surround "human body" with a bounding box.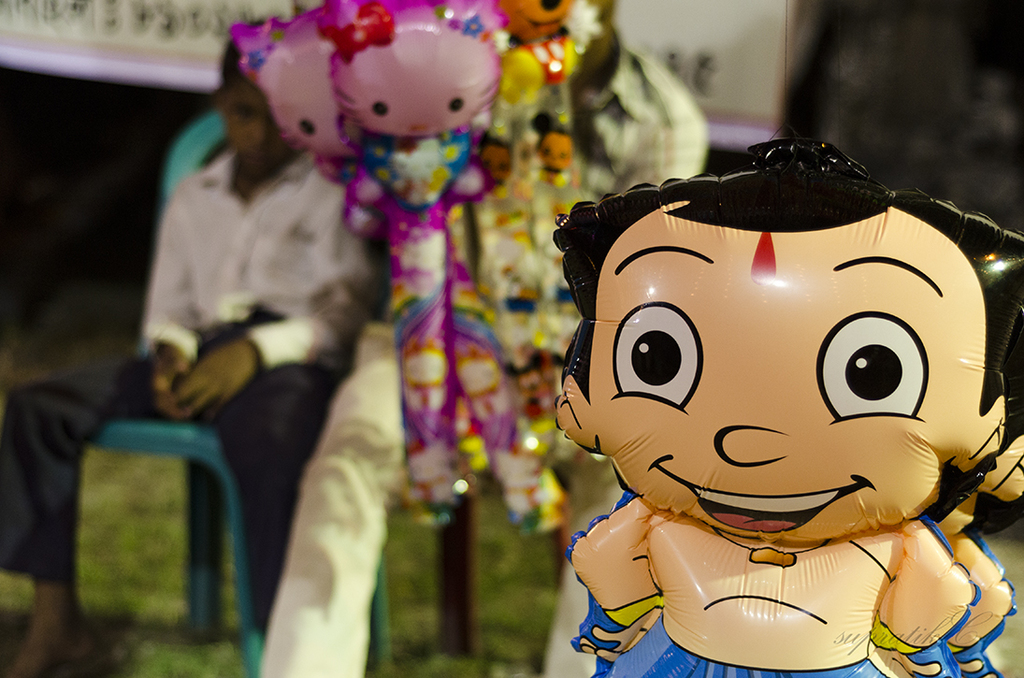
<bbox>553, 135, 1023, 677</bbox>.
